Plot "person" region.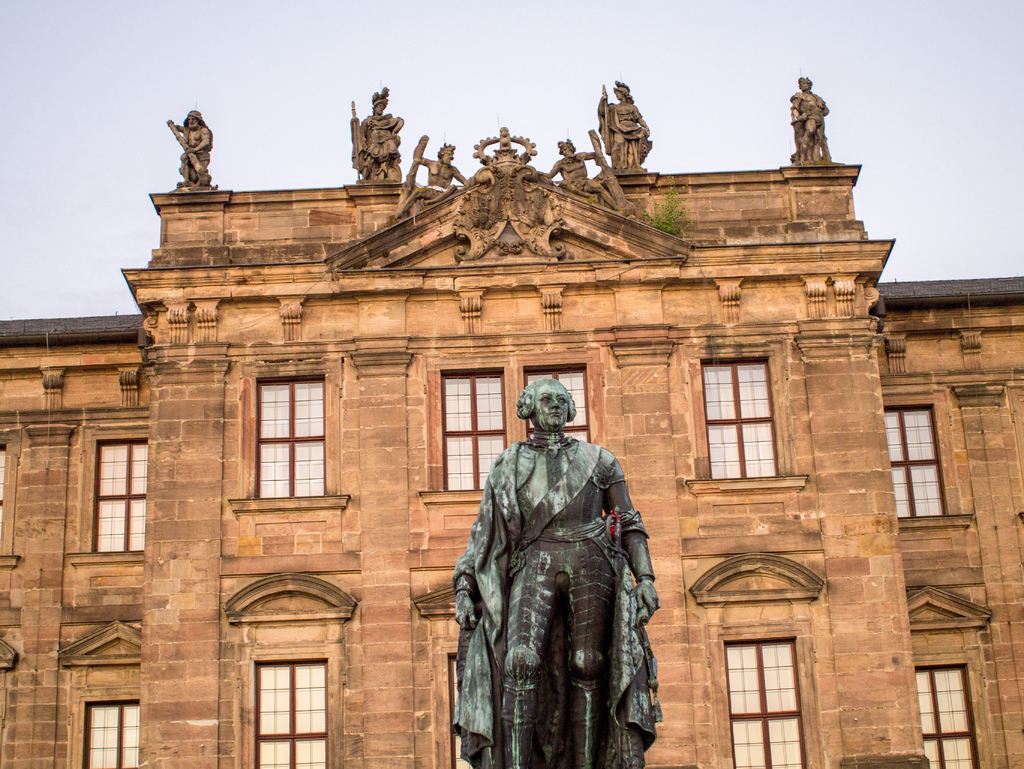
Plotted at detection(456, 375, 665, 768).
